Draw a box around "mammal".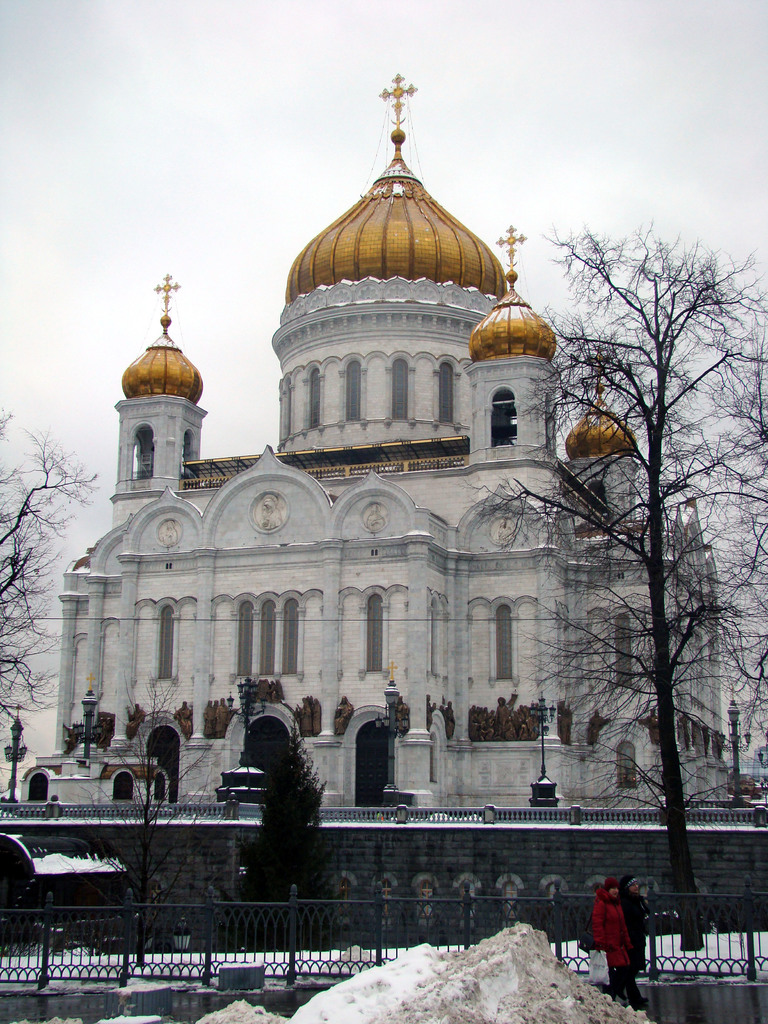
(left=490, top=517, right=516, bottom=545).
